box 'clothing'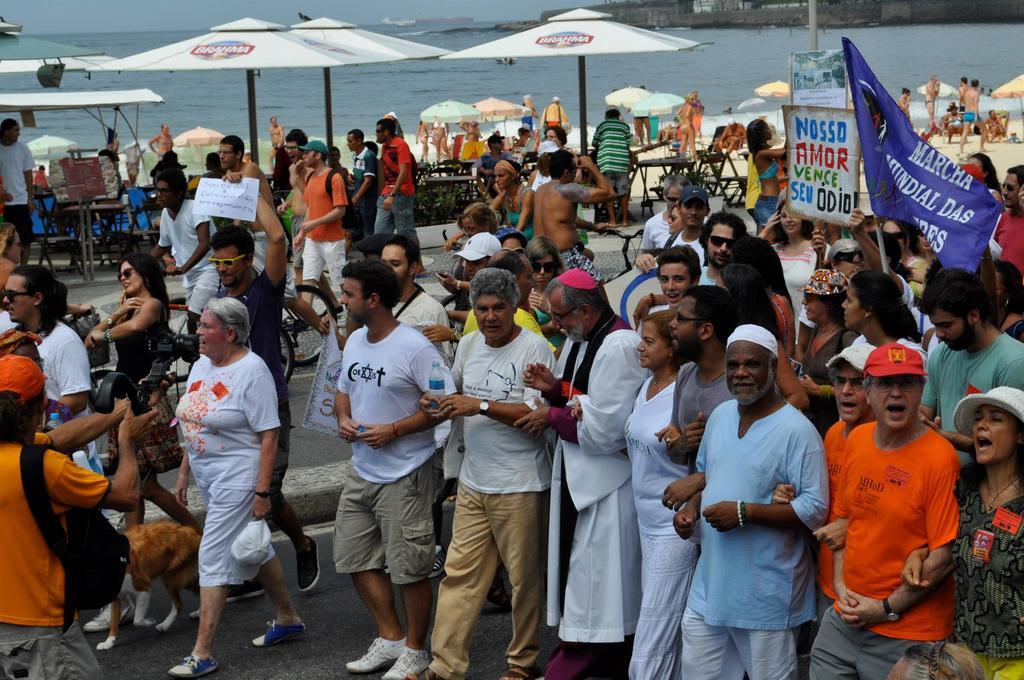
x1=771 y1=241 x2=832 y2=341
